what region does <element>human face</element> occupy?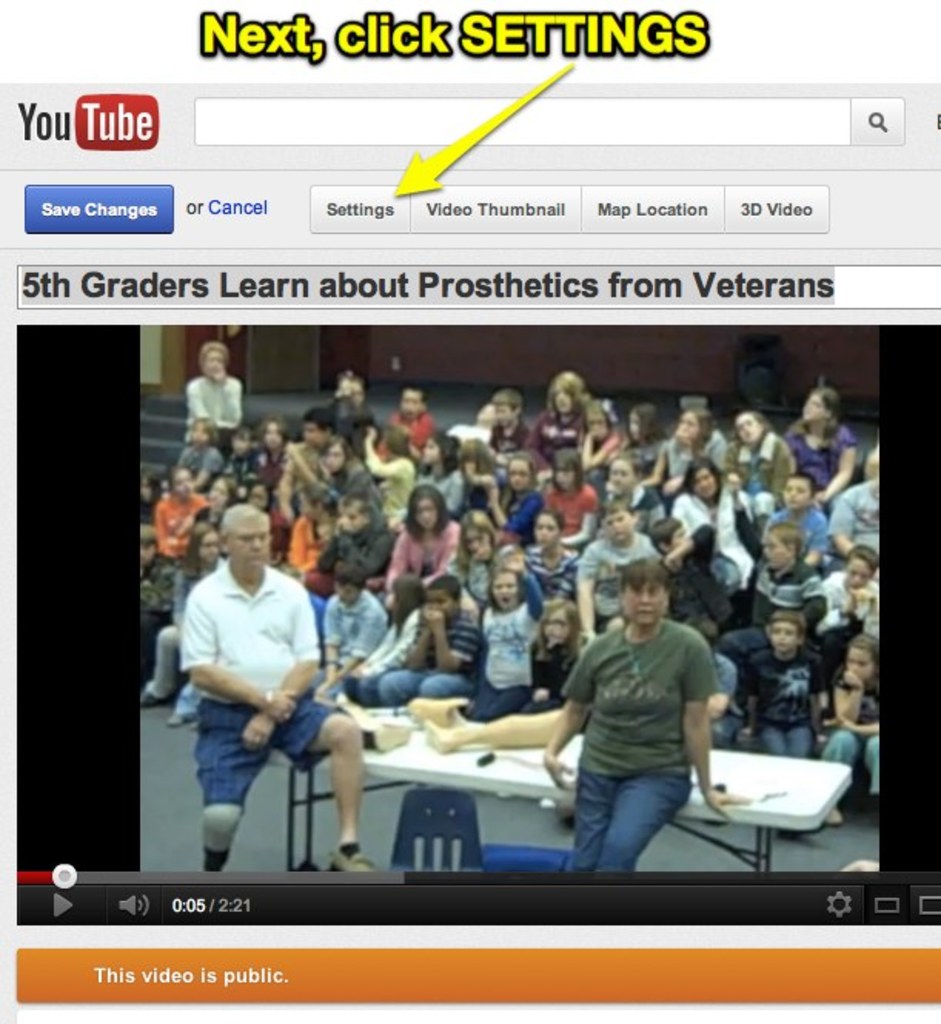
bbox=[533, 511, 554, 554].
